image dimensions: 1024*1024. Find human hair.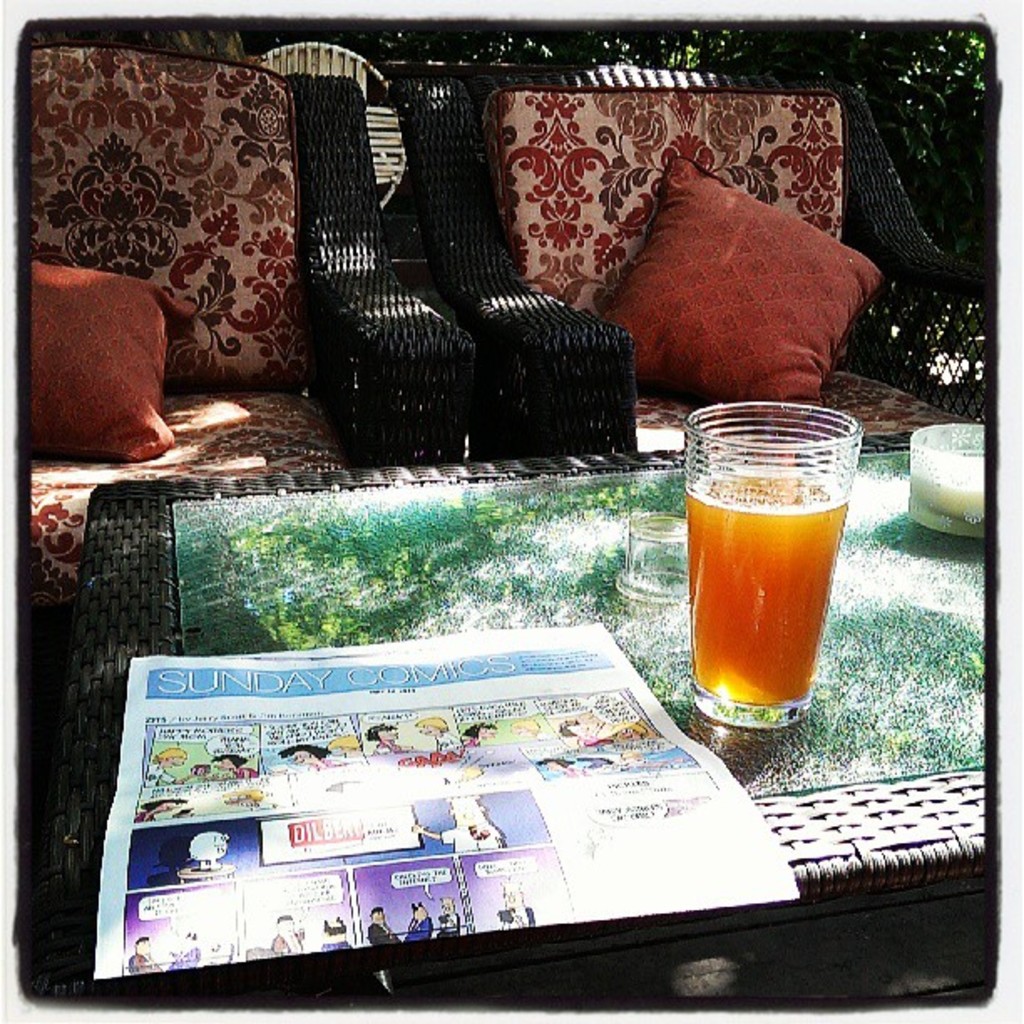
(467, 718, 495, 736).
